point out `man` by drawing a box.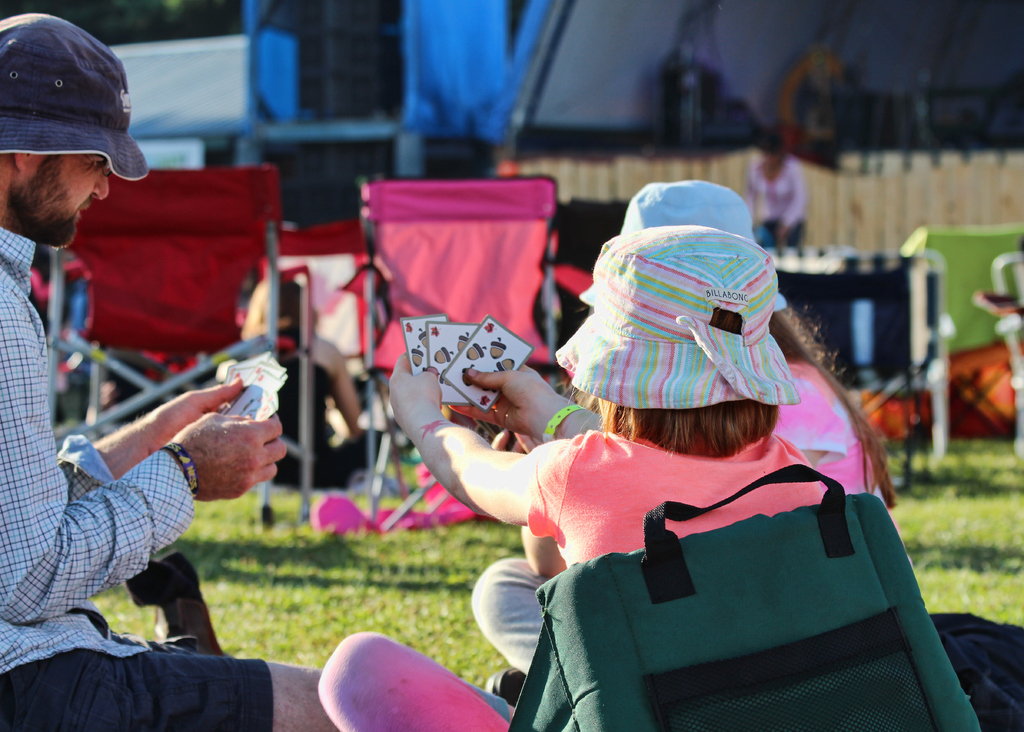
bbox=[0, 10, 336, 731].
